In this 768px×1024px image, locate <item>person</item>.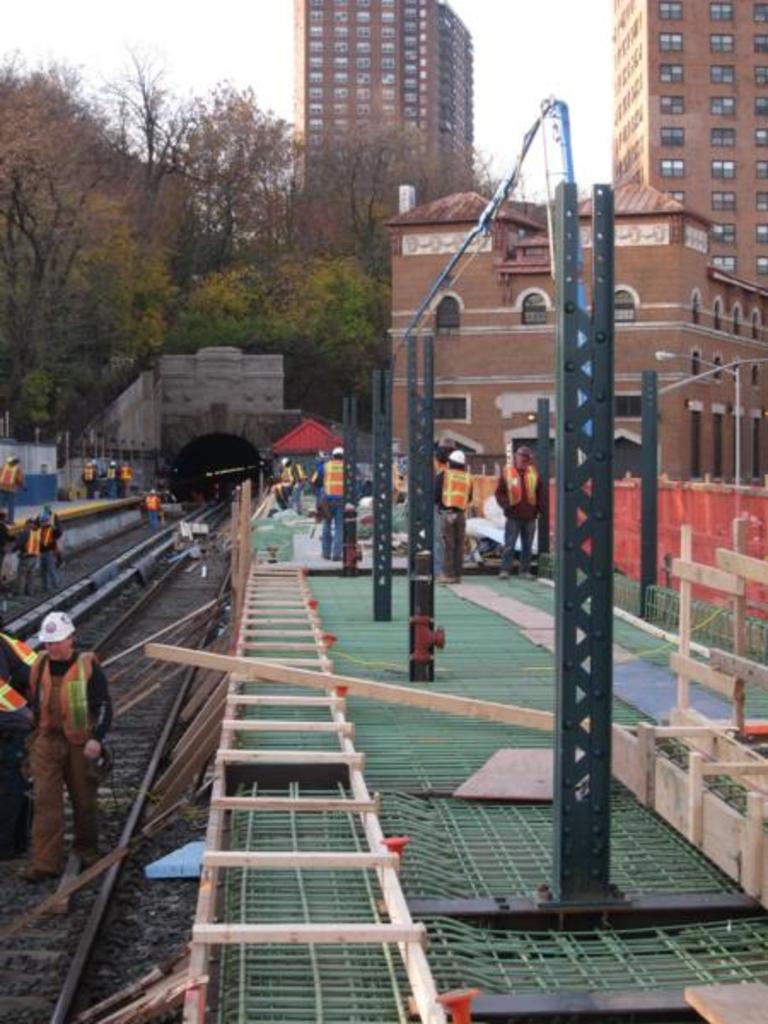
Bounding box: 0, 621, 38, 860.
